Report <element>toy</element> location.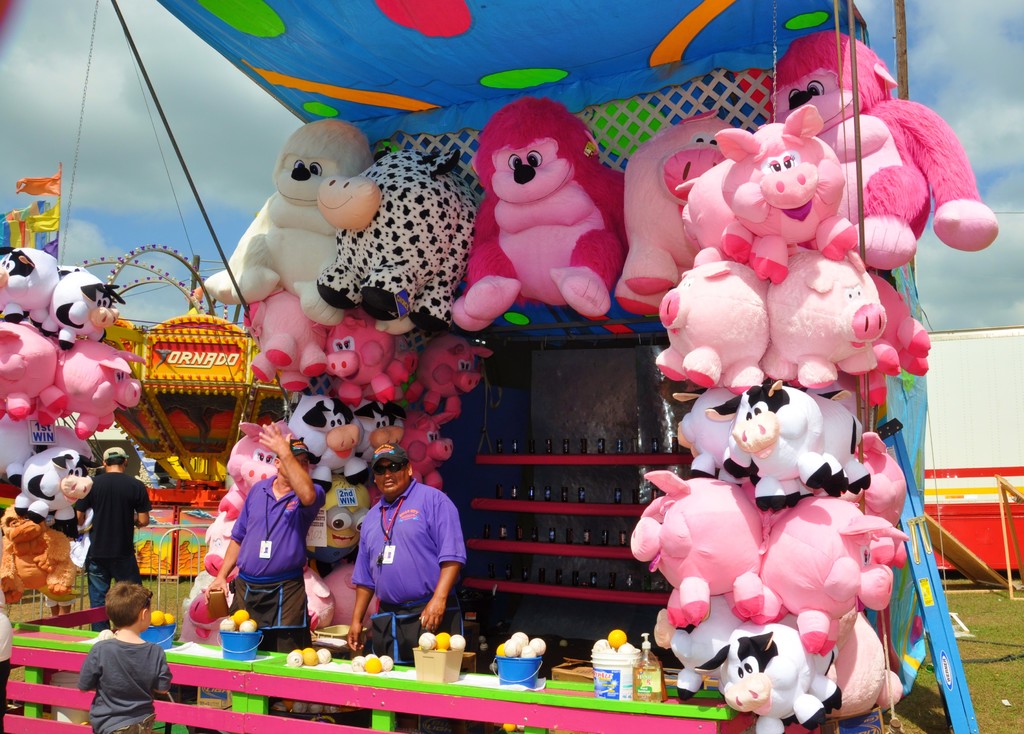
Report: (216, 418, 292, 522).
